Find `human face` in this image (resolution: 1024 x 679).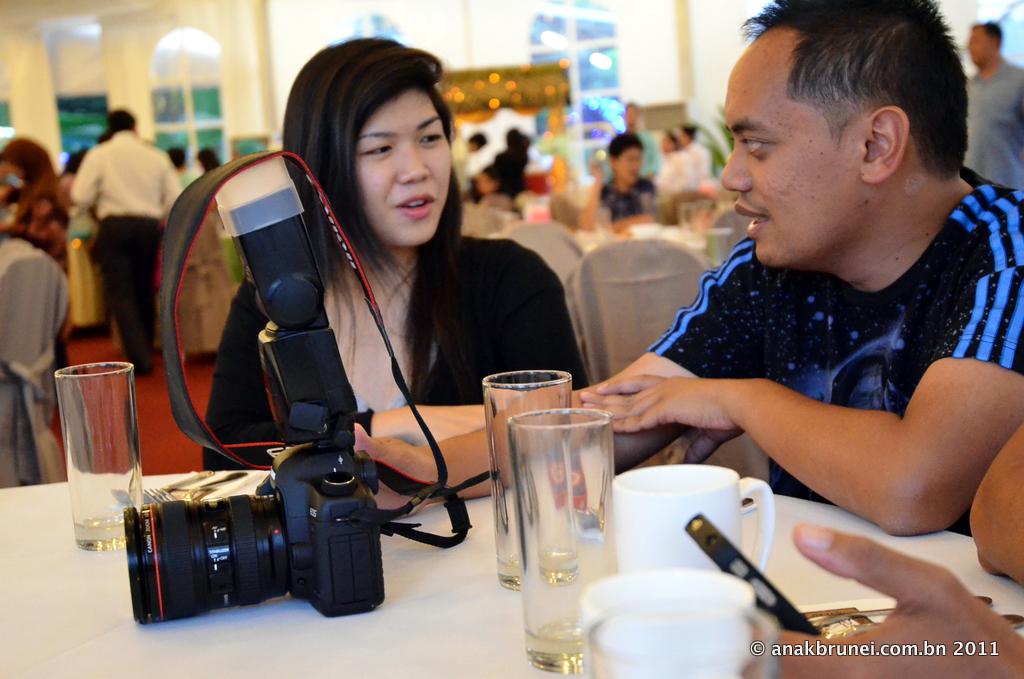
661, 136, 675, 153.
